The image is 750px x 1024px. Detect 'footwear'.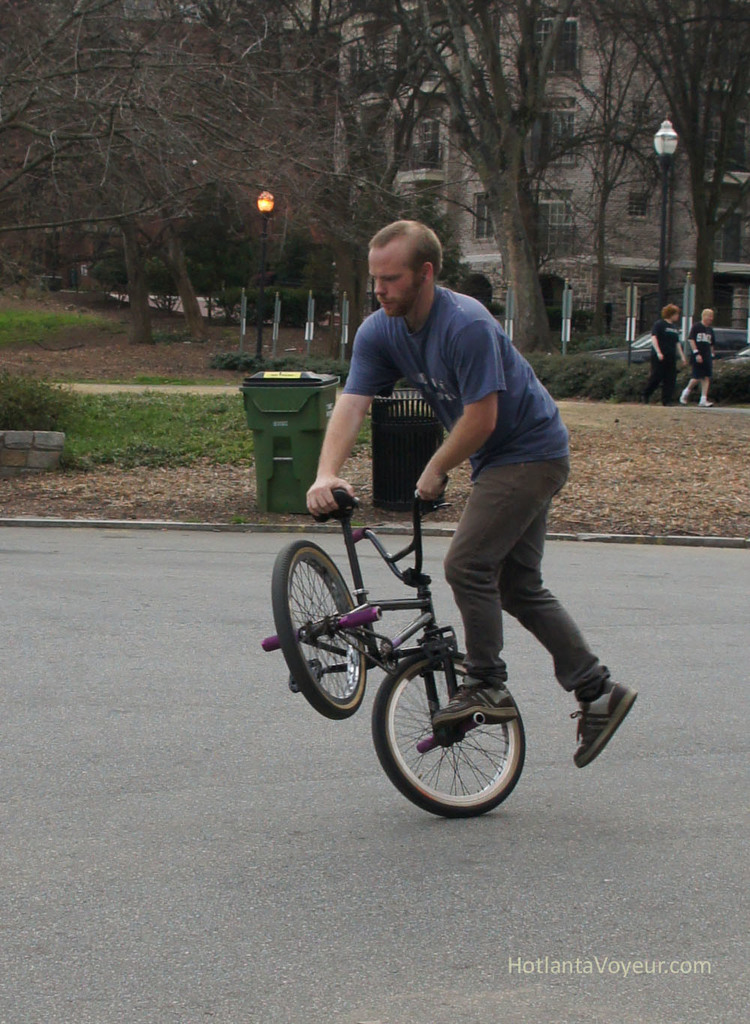
Detection: [left=570, top=683, right=647, bottom=770].
